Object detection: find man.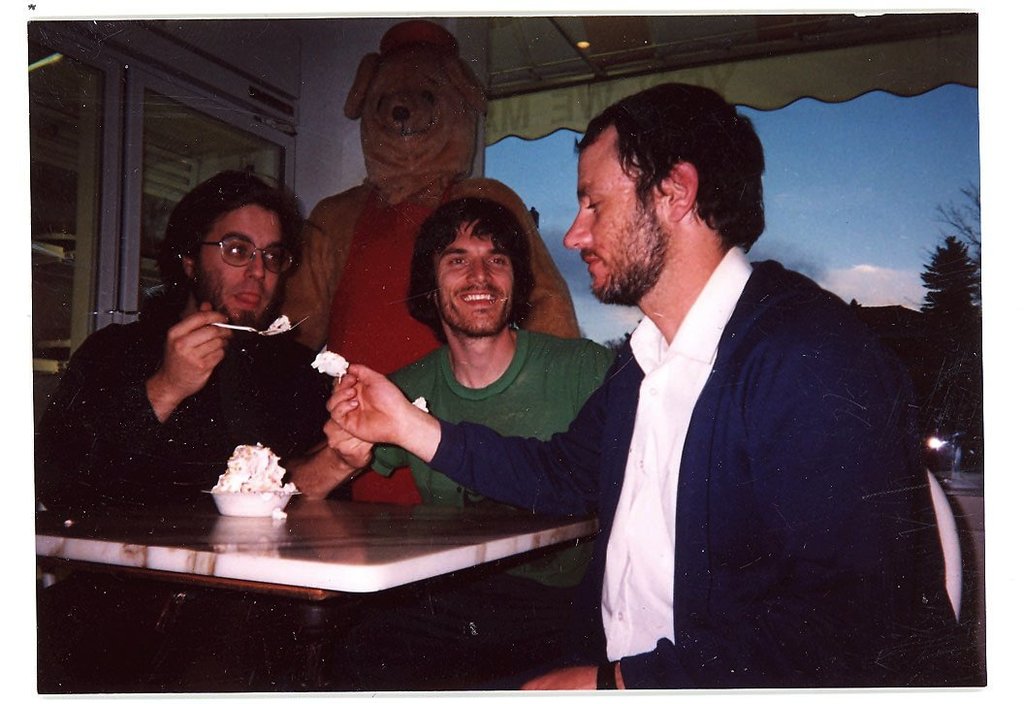
<region>45, 169, 326, 506</region>.
